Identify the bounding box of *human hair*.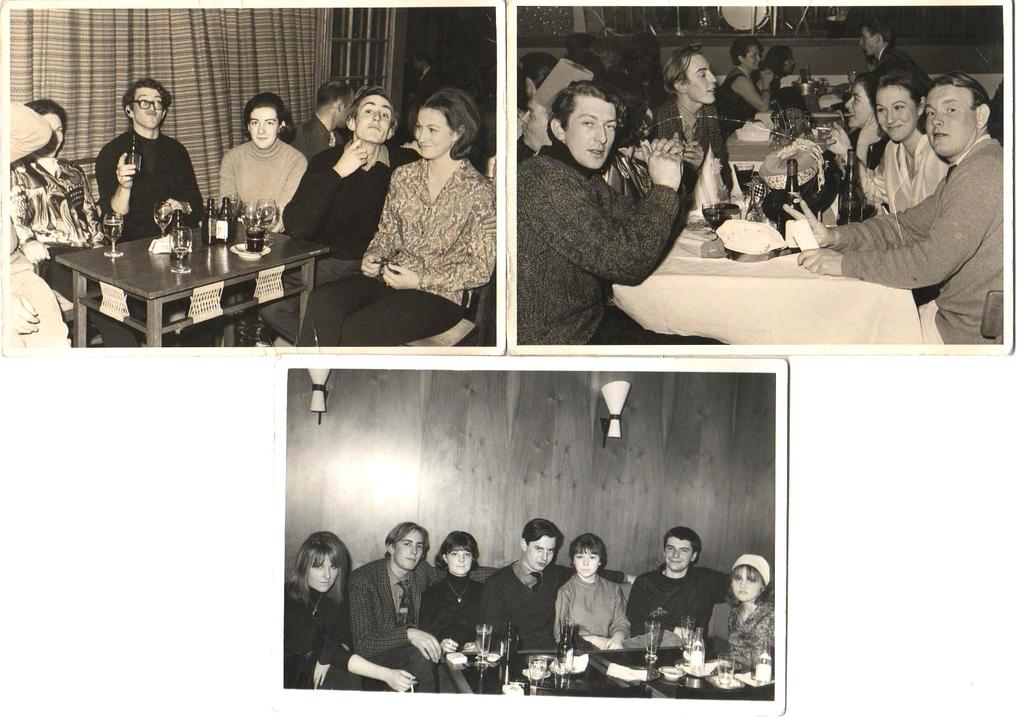
<box>404,84,490,165</box>.
